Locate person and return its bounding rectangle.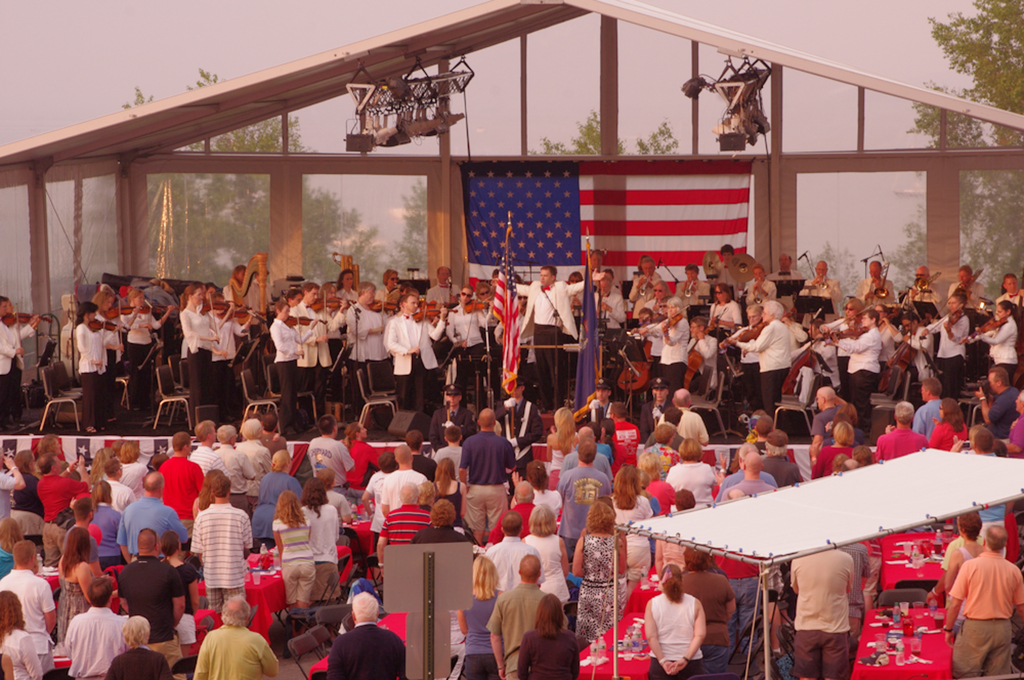
{"left": 0, "top": 294, "right": 39, "bottom": 426}.
